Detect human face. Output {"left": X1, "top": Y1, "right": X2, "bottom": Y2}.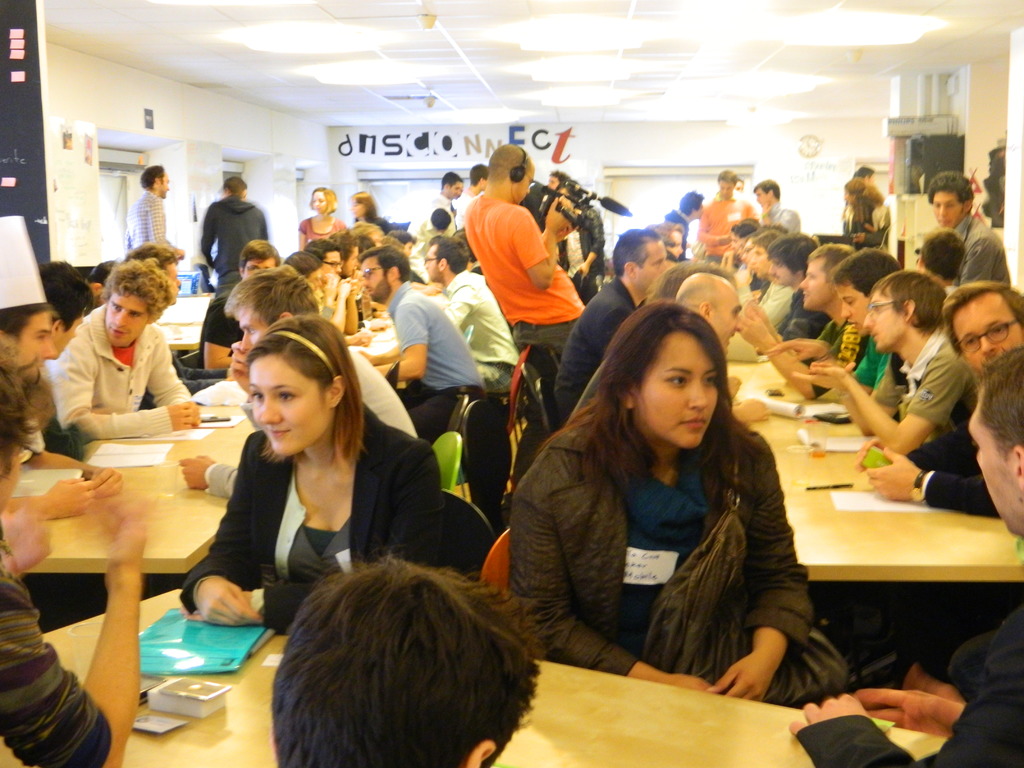
{"left": 972, "top": 422, "right": 1014, "bottom": 529}.
